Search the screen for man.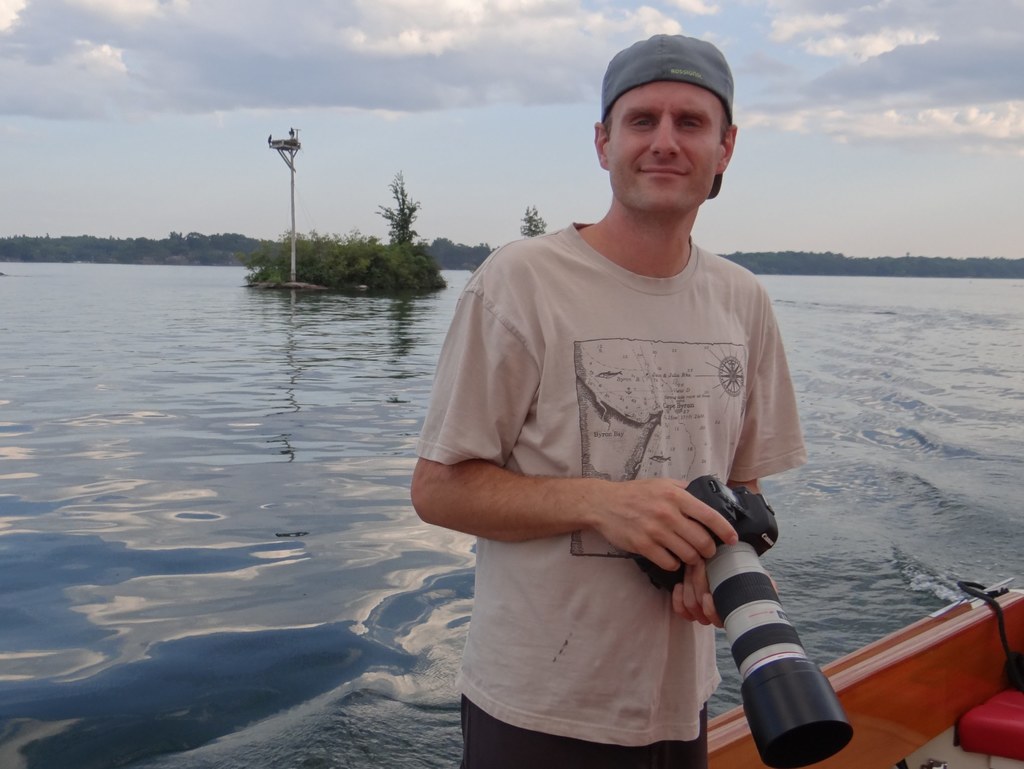
Found at box(433, 45, 812, 767).
